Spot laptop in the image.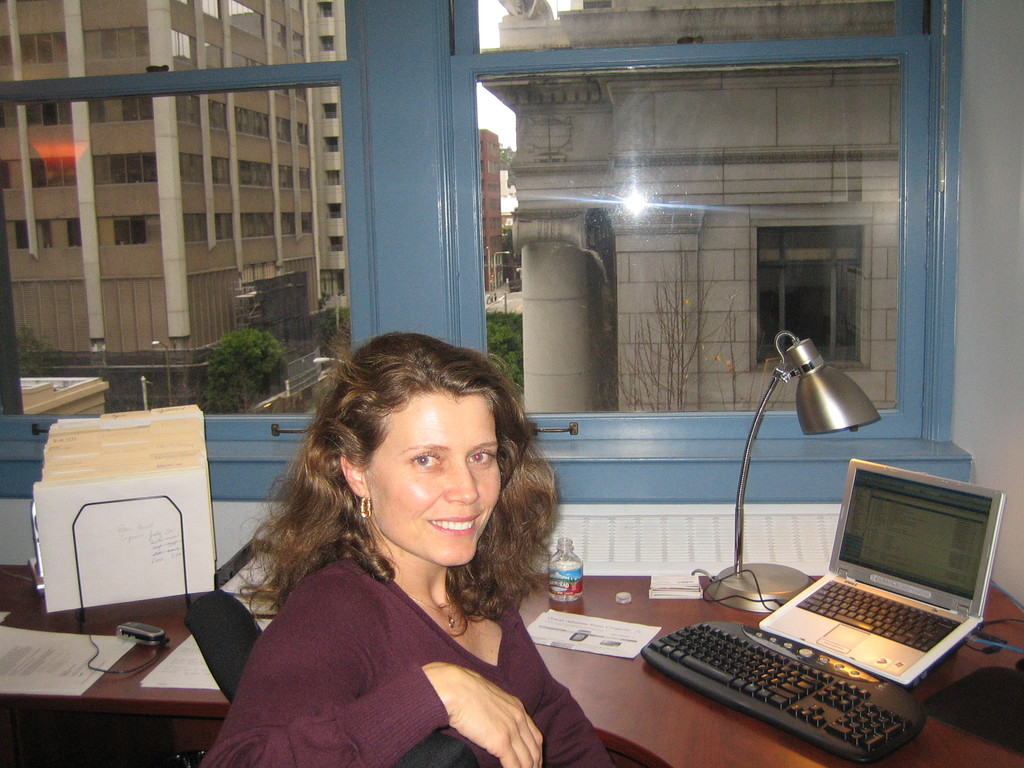
laptop found at (751, 453, 993, 728).
